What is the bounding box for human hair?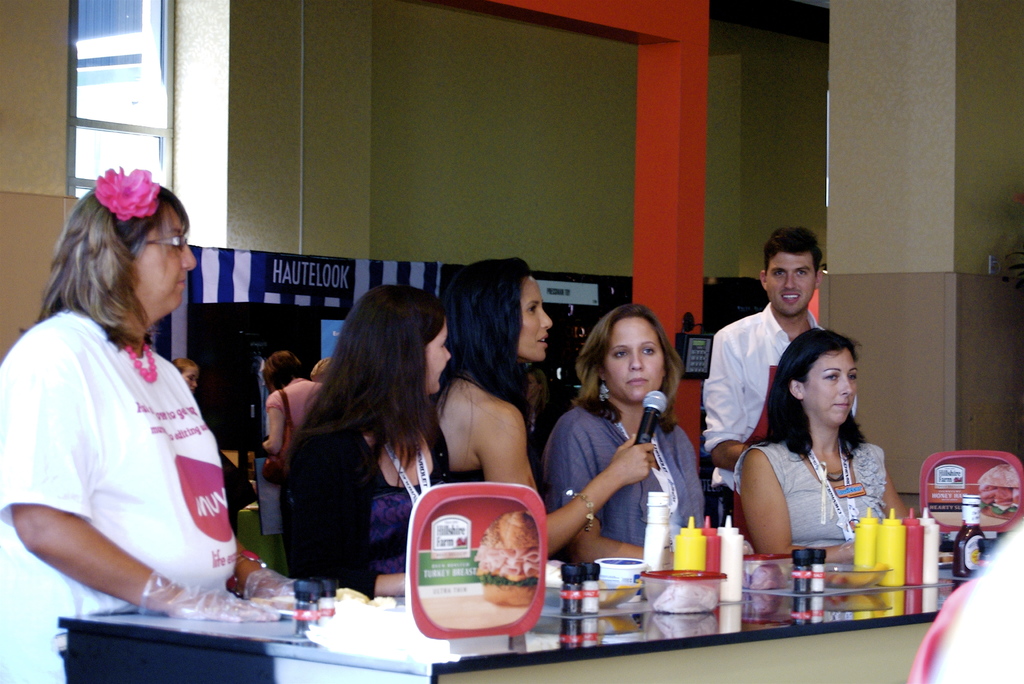
<box>18,179,190,336</box>.
